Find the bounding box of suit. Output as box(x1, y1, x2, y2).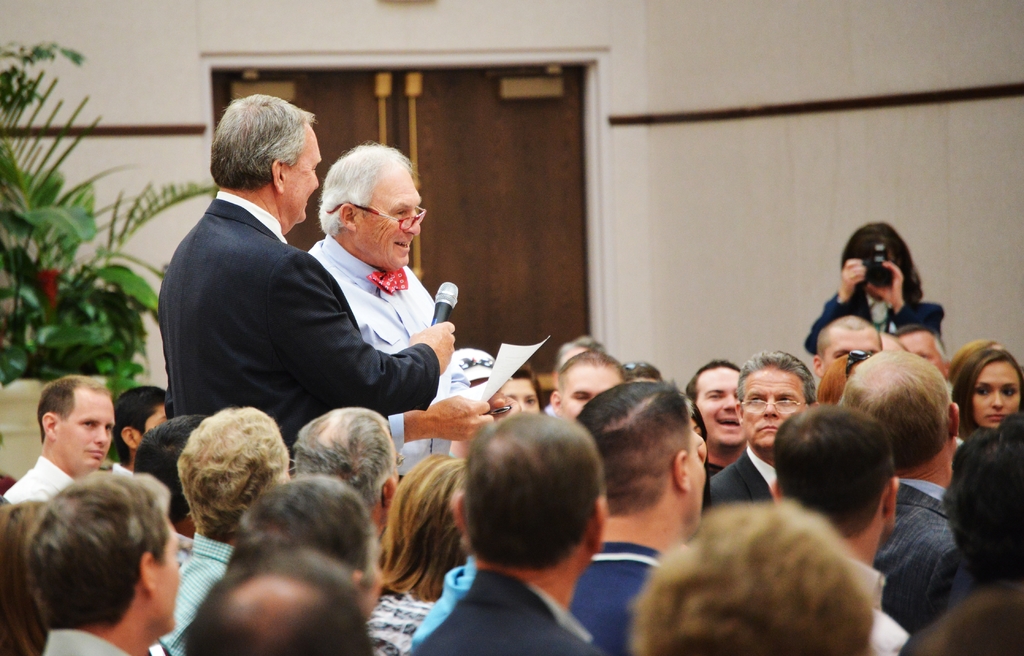
box(152, 111, 406, 497).
